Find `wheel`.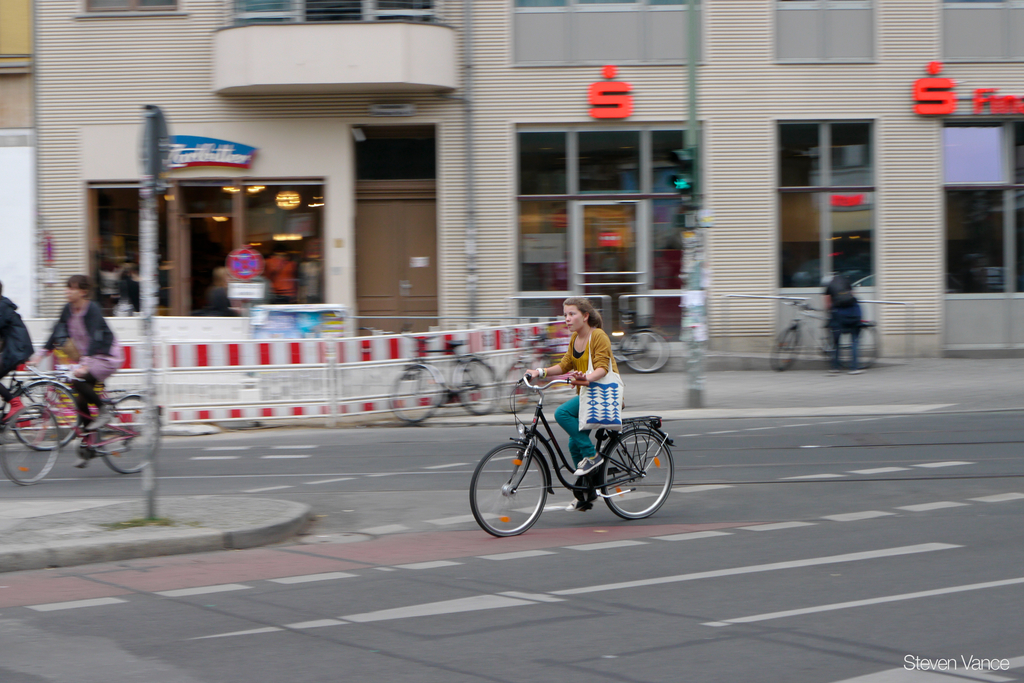
l=619, t=332, r=668, b=375.
